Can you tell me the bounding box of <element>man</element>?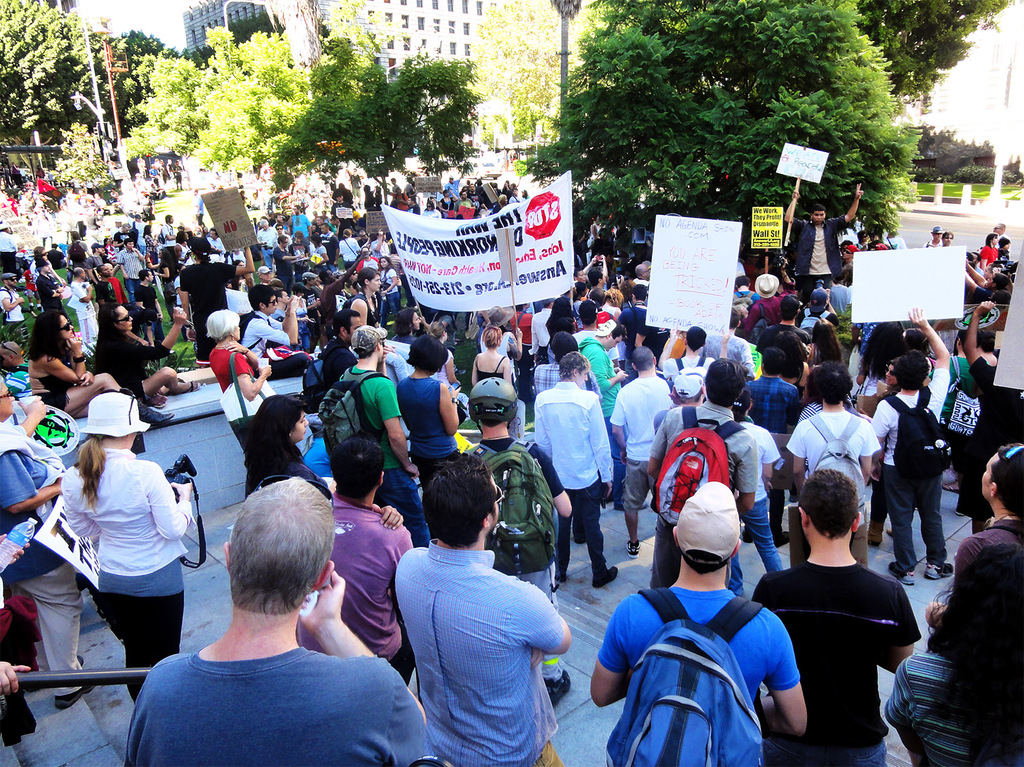
<box>736,348,805,542</box>.
